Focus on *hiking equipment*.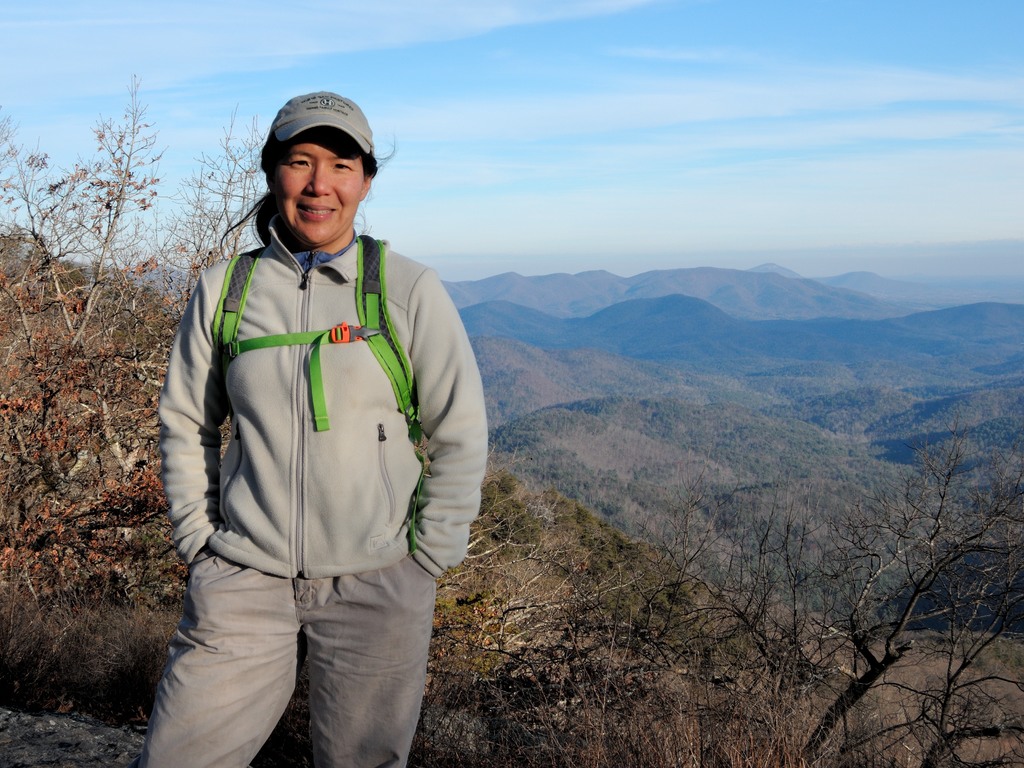
Focused at [216,237,422,550].
